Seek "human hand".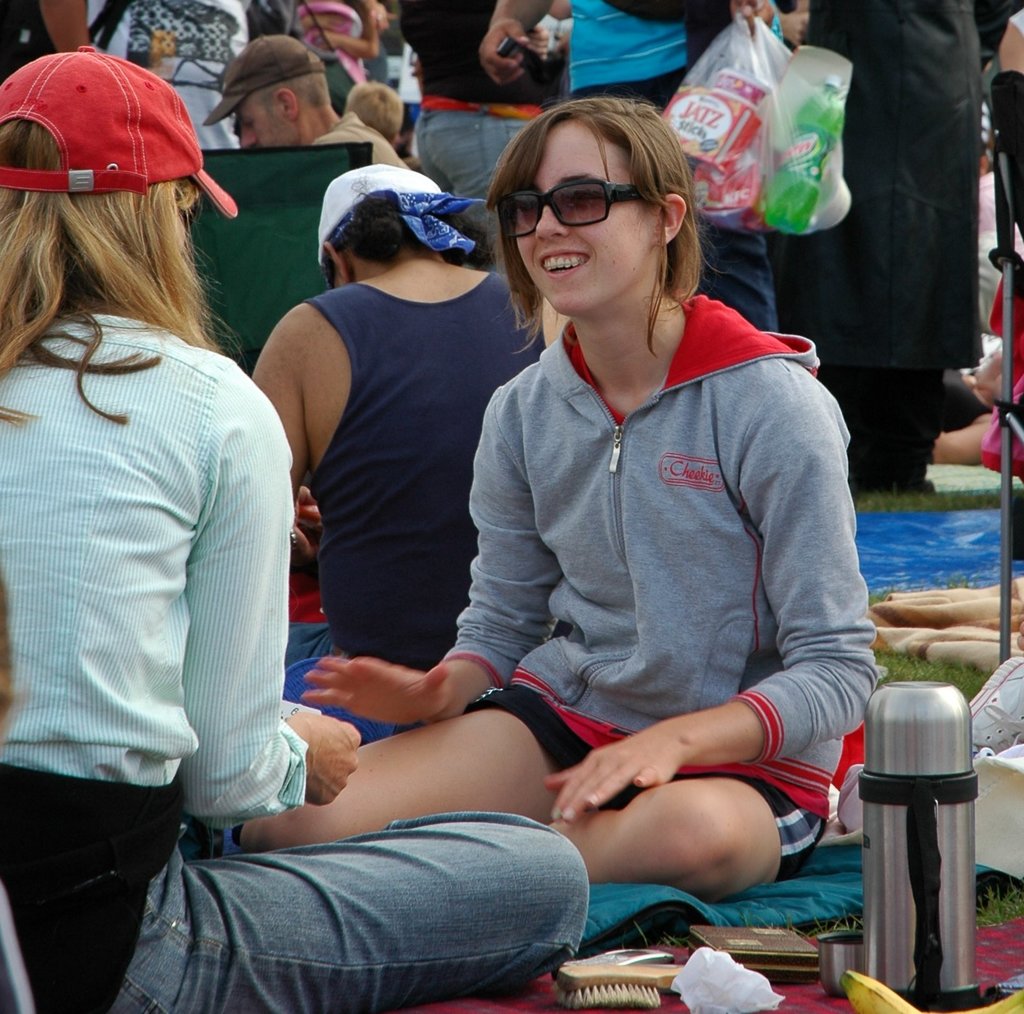
{"x1": 366, "y1": 1, "x2": 388, "y2": 32}.
